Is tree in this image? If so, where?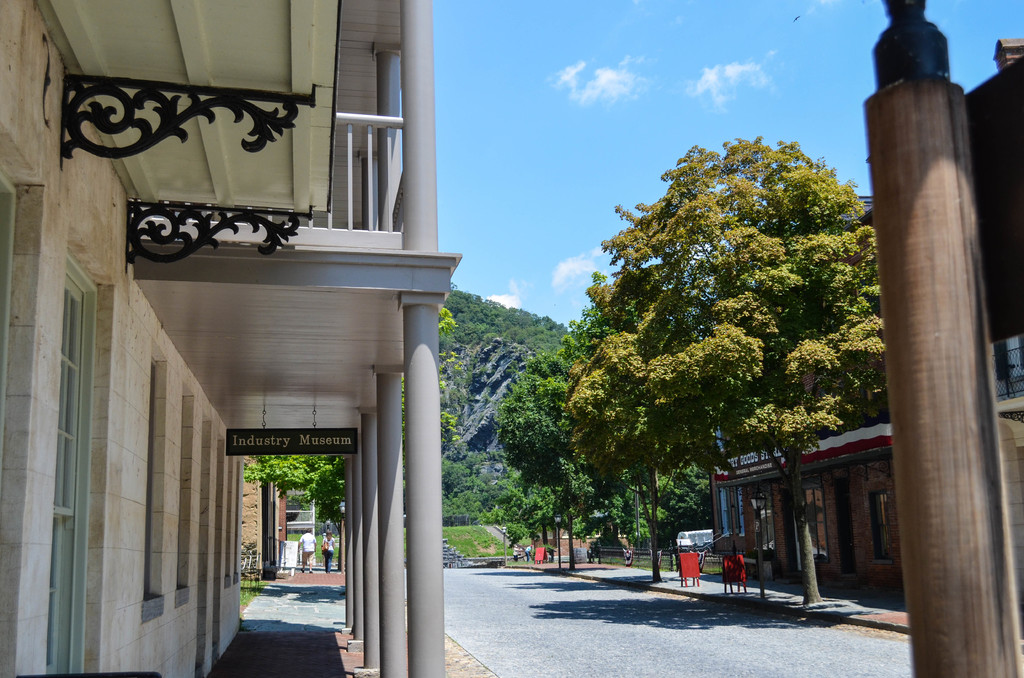
Yes, at detection(570, 260, 708, 590).
